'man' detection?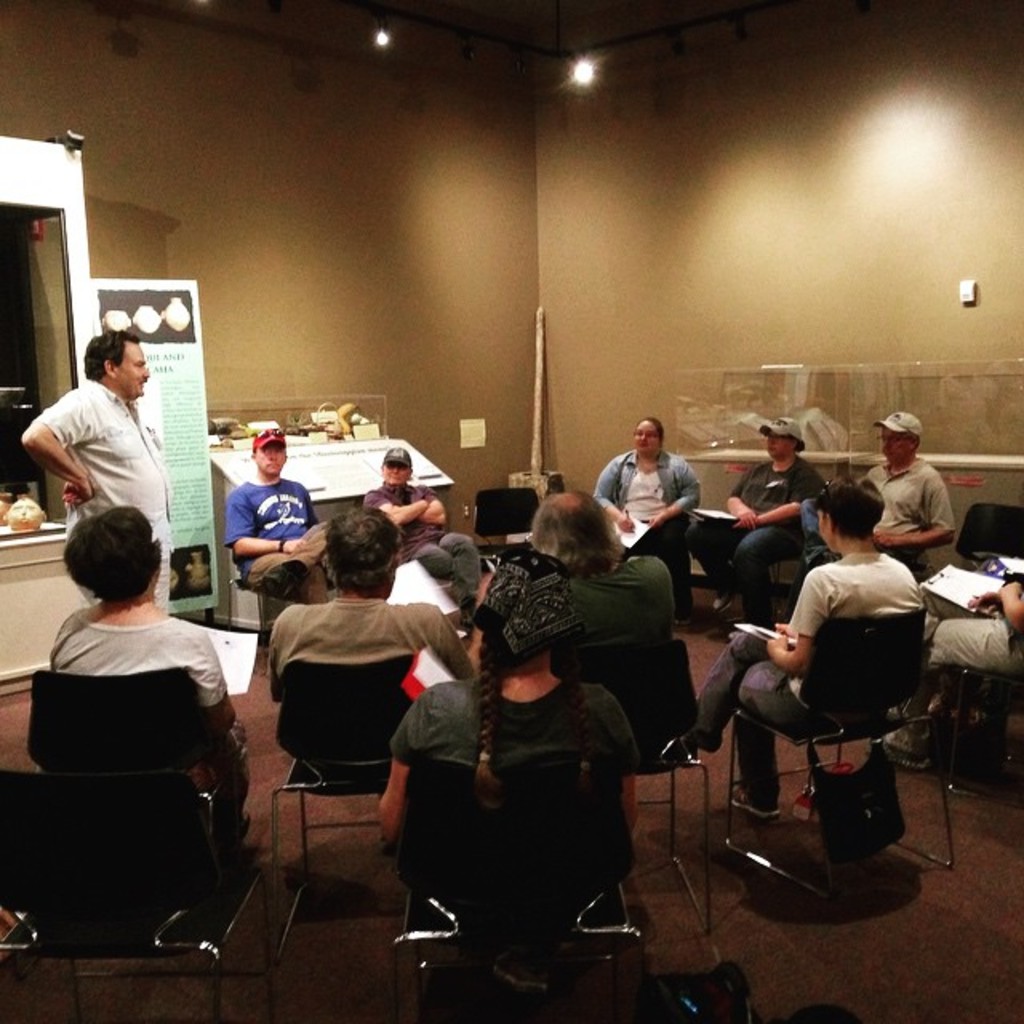
rect(680, 411, 835, 622)
